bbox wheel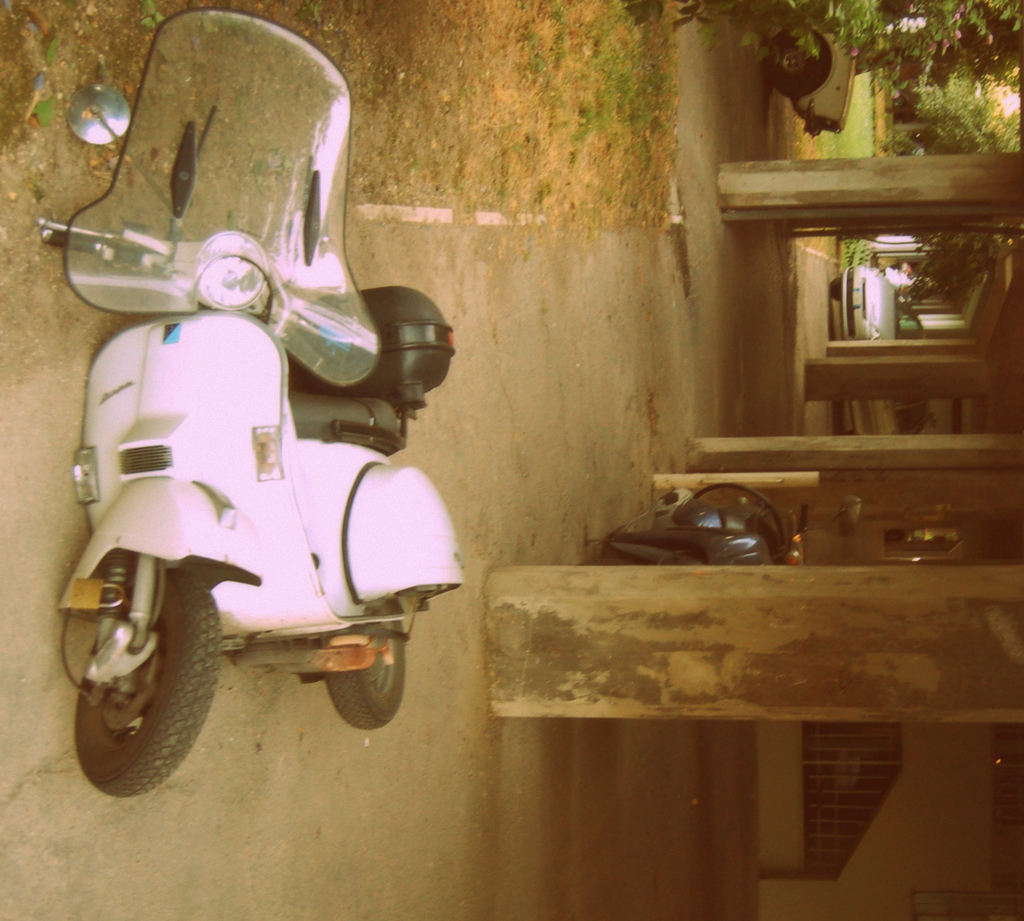
329 603 418 738
